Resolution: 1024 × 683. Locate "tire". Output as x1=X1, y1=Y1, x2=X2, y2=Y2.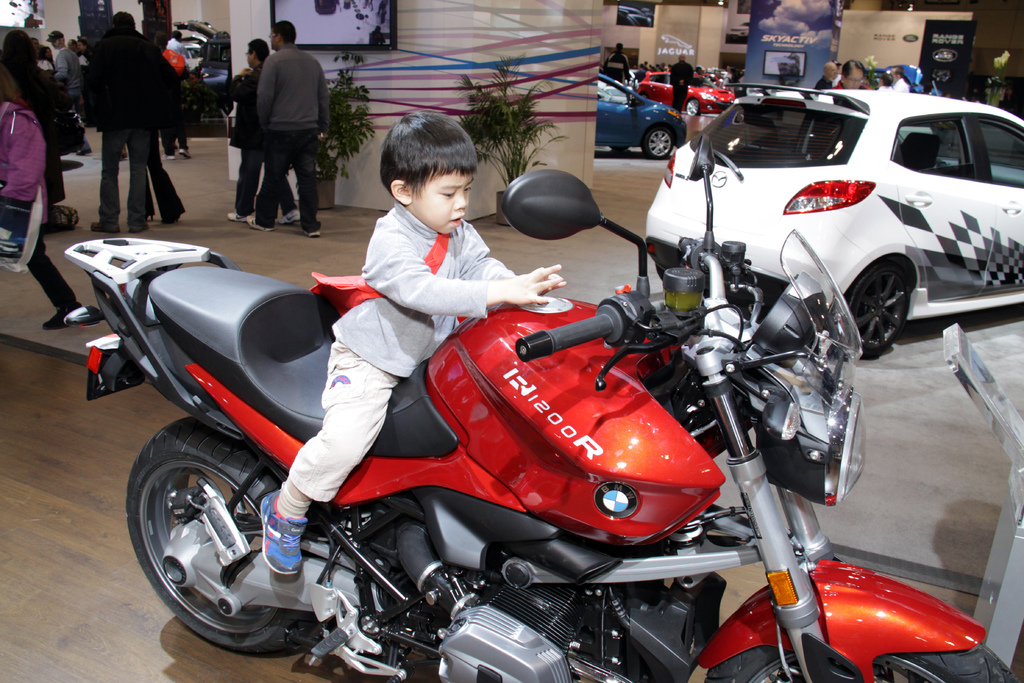
x1=701, y1=643, x2=1018, y2=682.
